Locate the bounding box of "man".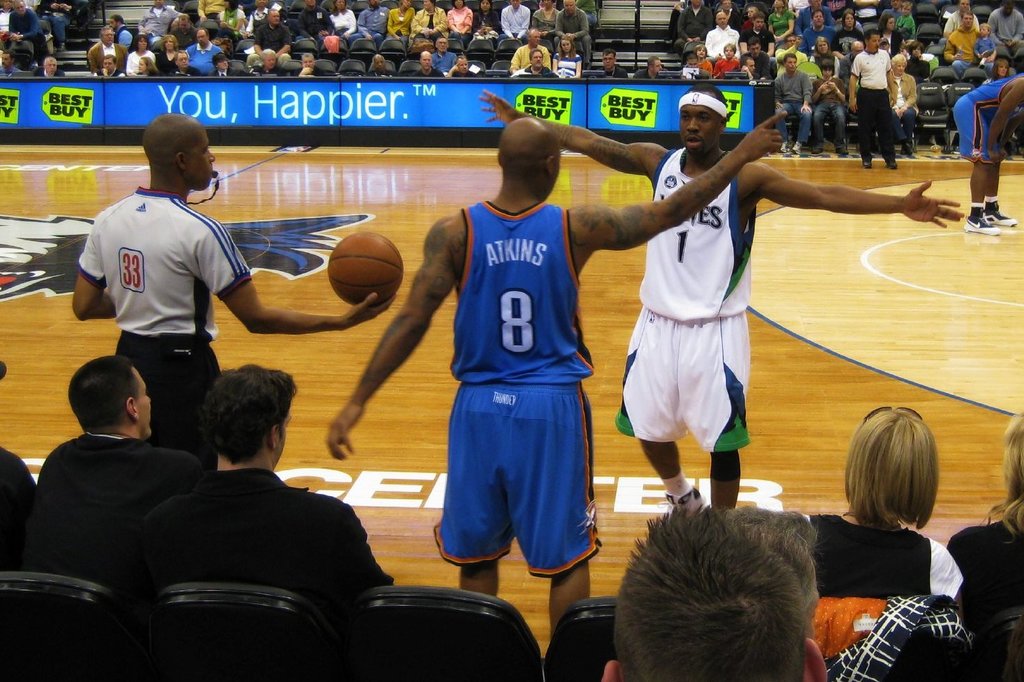
Bounding box: l=169, t=10, r=191, b=49.
